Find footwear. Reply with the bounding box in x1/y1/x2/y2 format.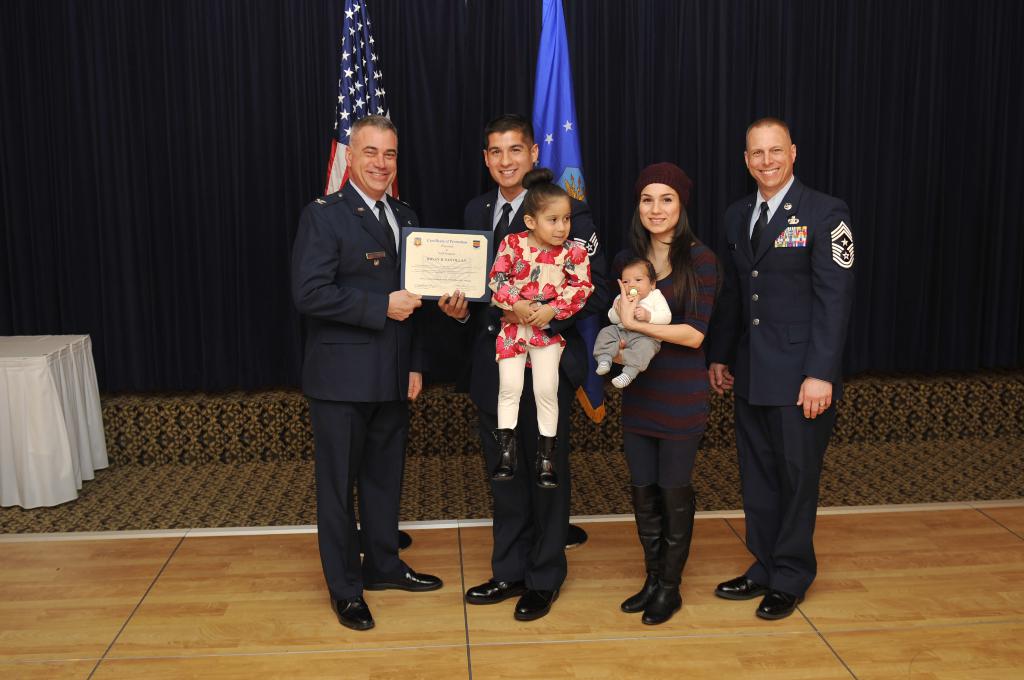
365/567/446/592.
